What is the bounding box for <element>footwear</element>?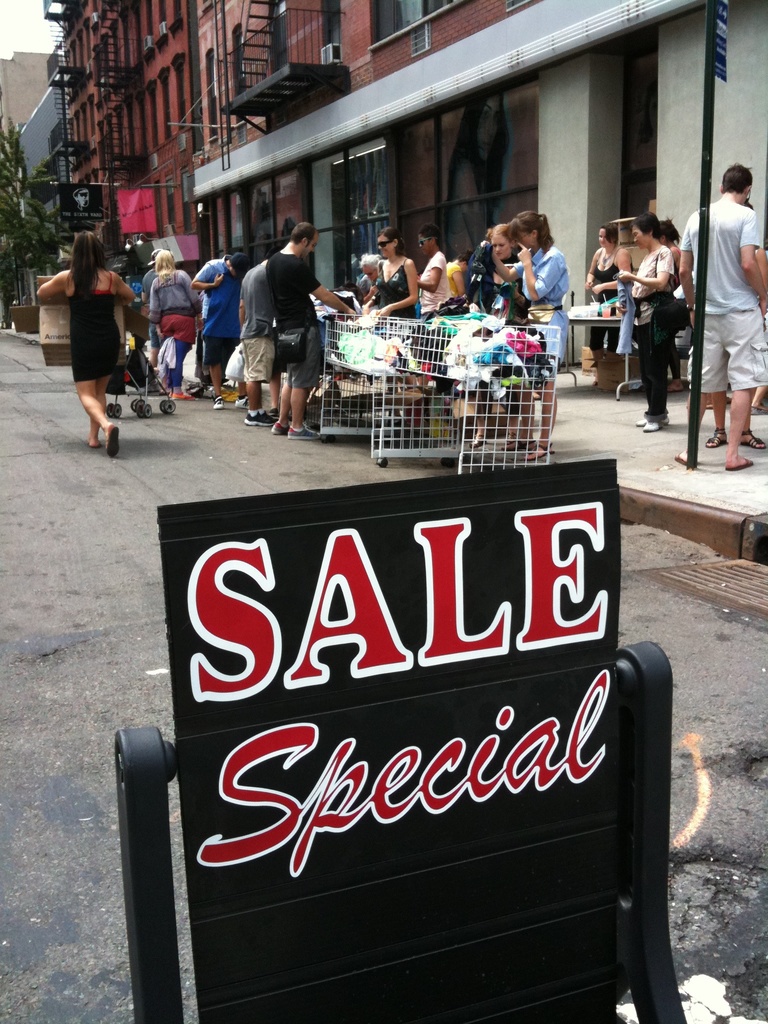
646,420,660,431.
